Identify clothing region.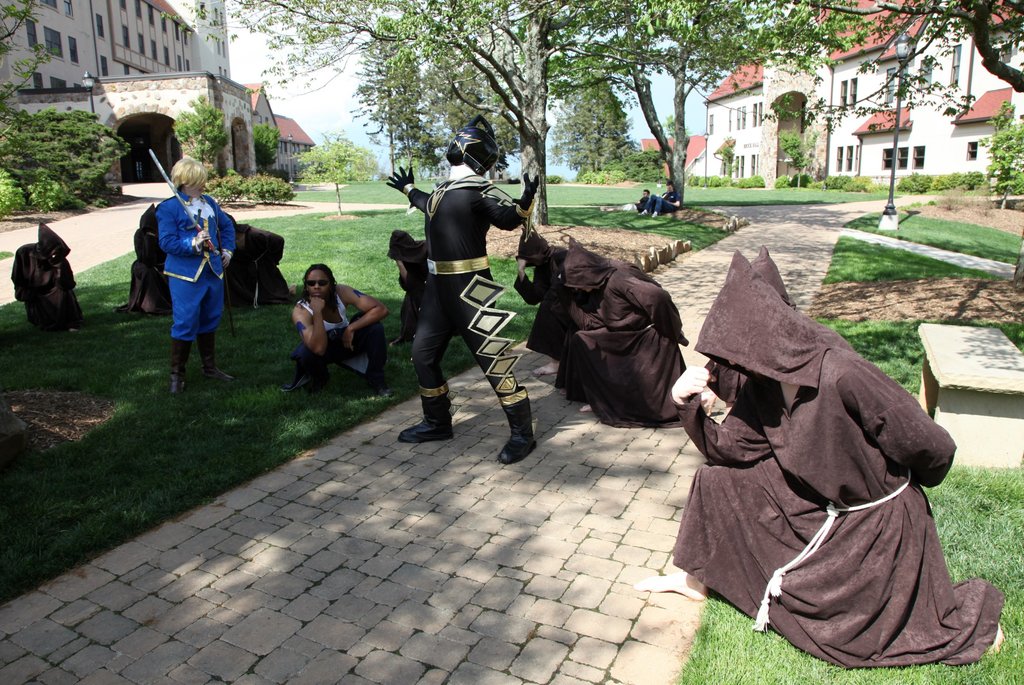
Region: x1=133, y1=216, x2=169, y2=310.
